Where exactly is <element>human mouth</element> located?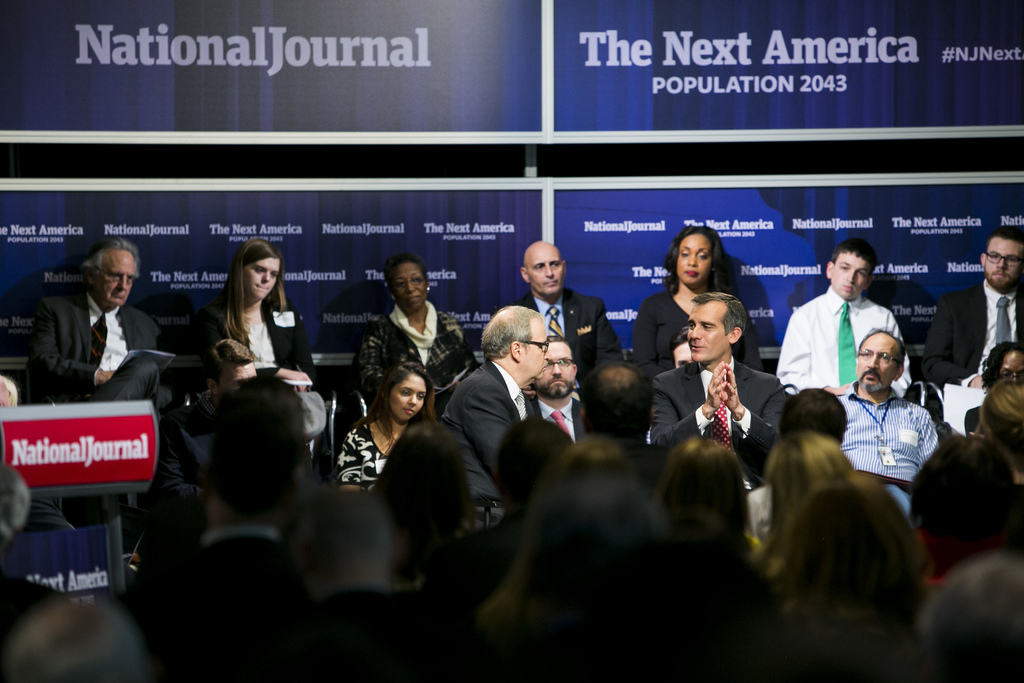
Its bounding box is [864, 371, 880, 383].
